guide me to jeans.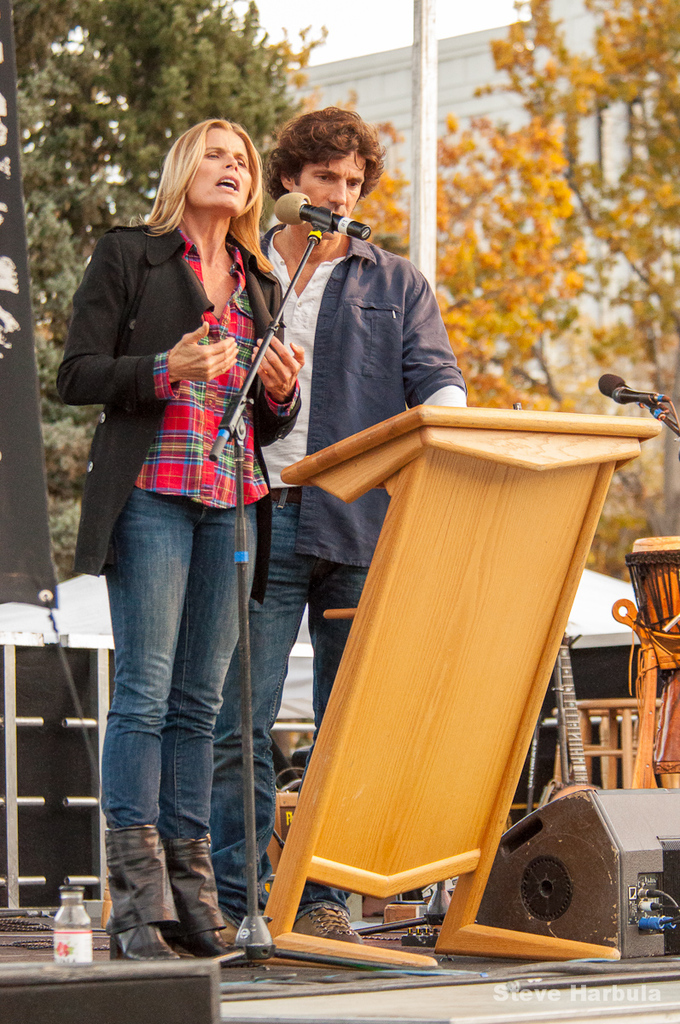
Guidance: locate(80, 451, 279, 980).
